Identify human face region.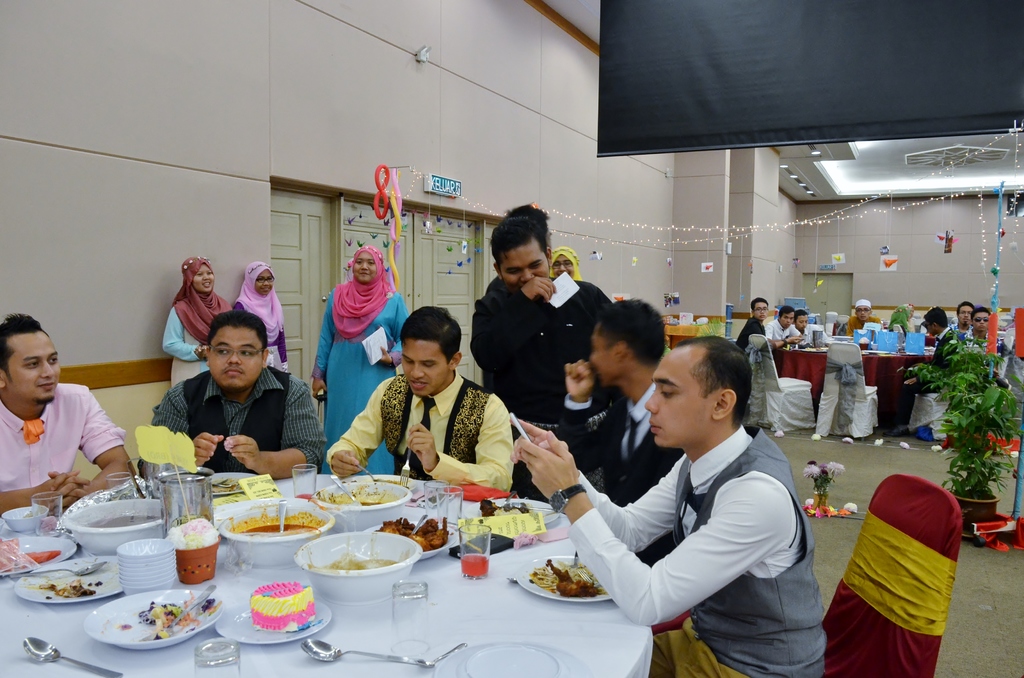
Region: (x1=641, y1=357, x2=712, y2=442).
